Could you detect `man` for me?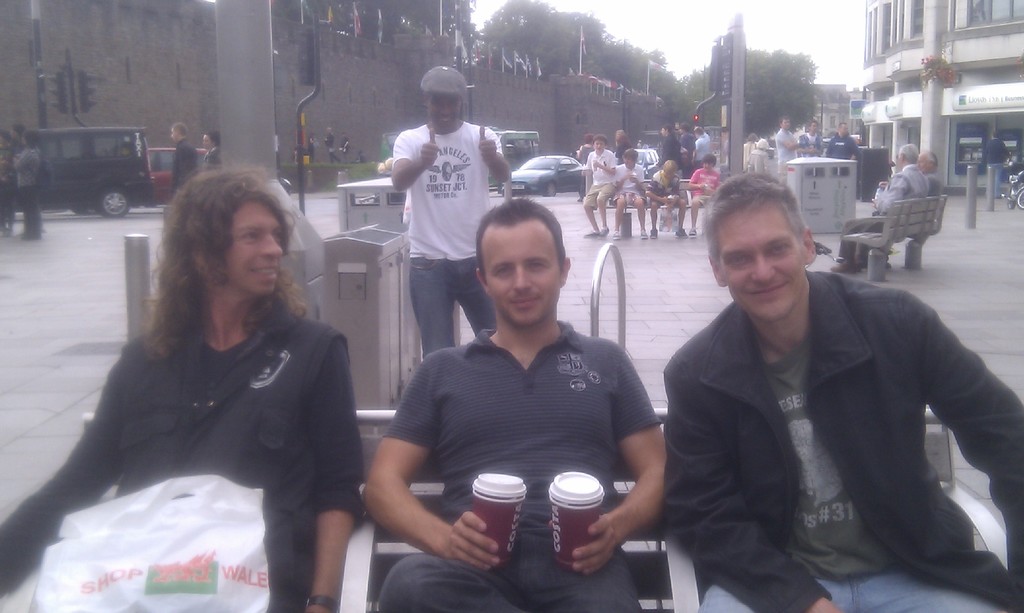
Detection result: bbox(677, 123, 696, 159).
